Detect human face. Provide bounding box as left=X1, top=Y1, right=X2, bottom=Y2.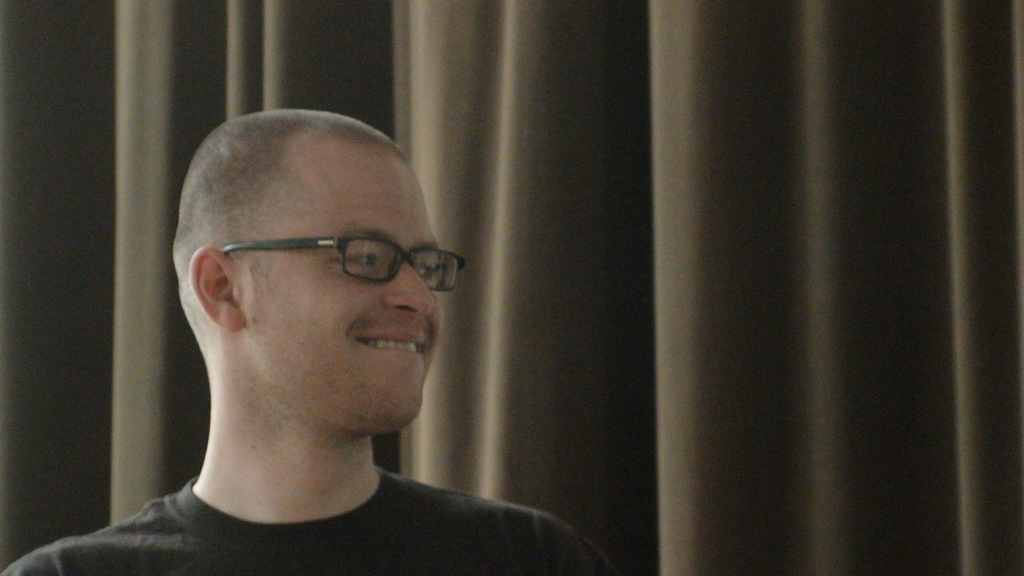
left=248, top=161, right=444, bottom=427.
